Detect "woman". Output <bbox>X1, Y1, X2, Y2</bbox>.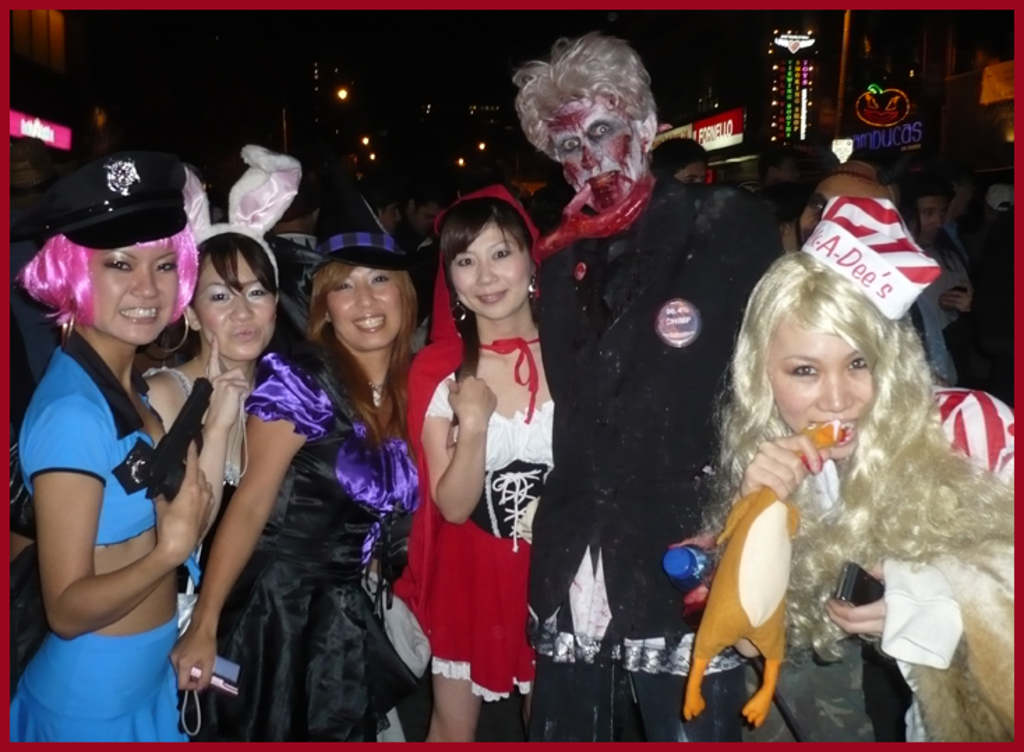
<bbox>377, 181, 555, 745</bbox>.
